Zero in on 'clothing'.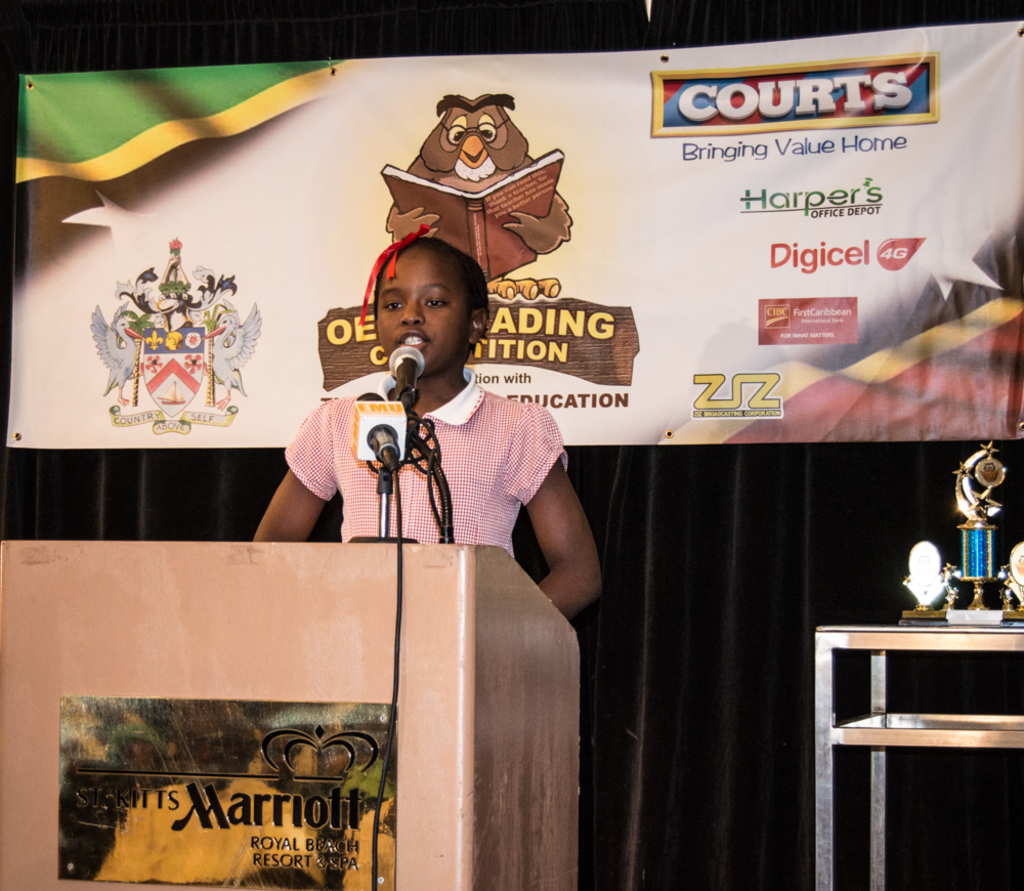
Zeroed in: 263 363 549 578.
